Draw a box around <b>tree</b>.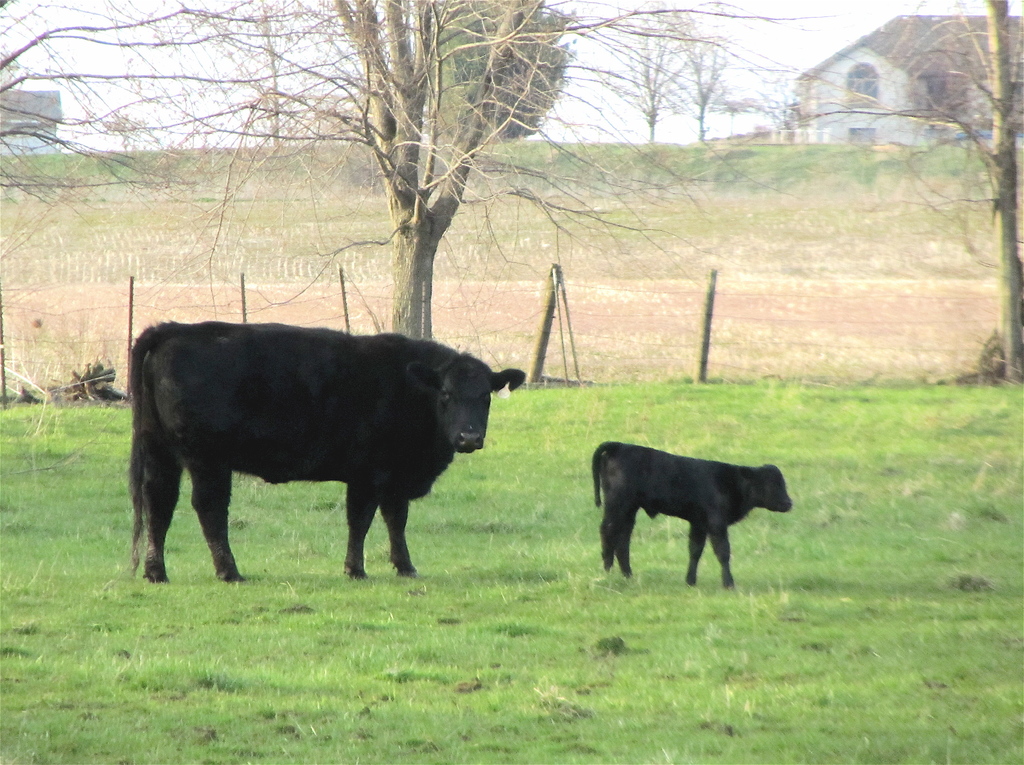
x1=1, y1=0, x2=365, y2=210.
